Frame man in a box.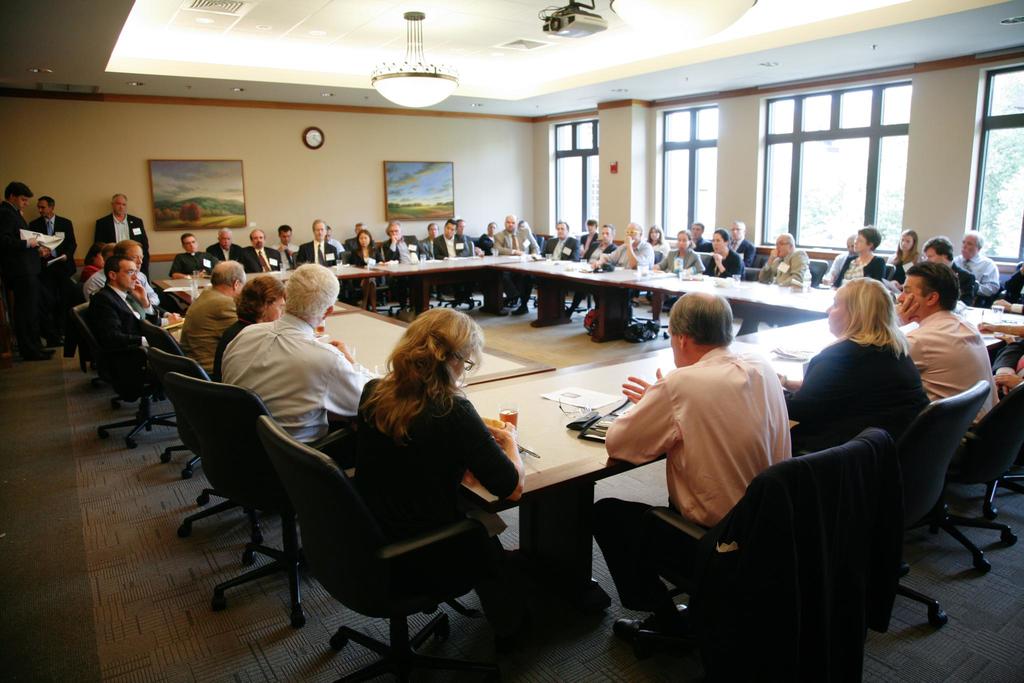
(x1=597, y1=284, x2=826, y2=645).
